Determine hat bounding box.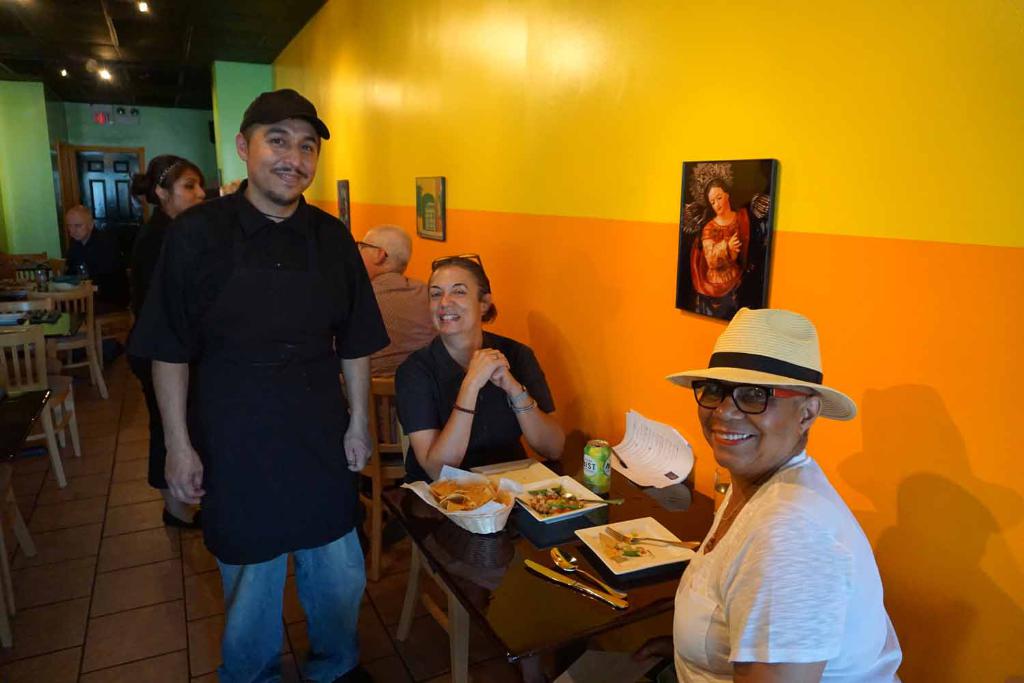
Determined: 241,87,330,140.
